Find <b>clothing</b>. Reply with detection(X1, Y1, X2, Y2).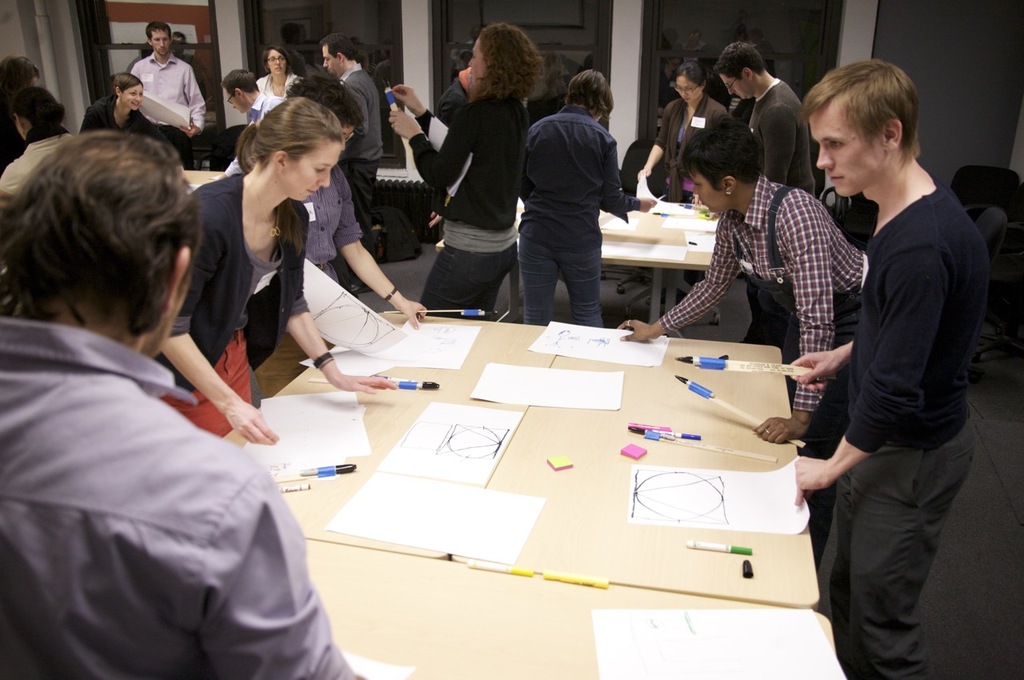
detection(18, 210, 343, 679).
